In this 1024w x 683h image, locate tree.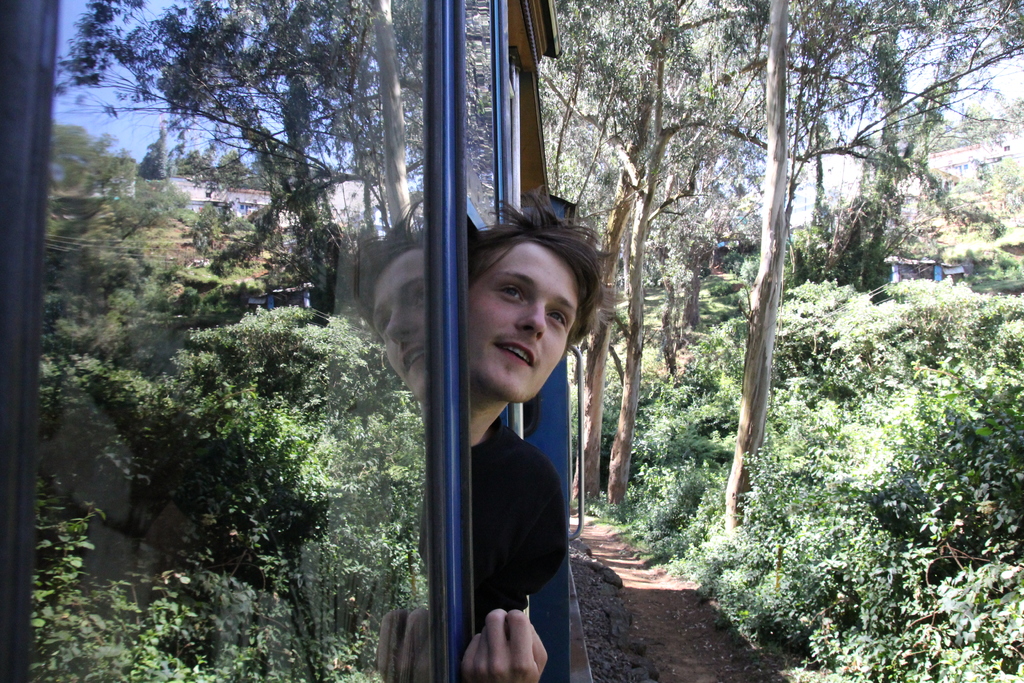
Bounding box: 550/0/1023/549.
